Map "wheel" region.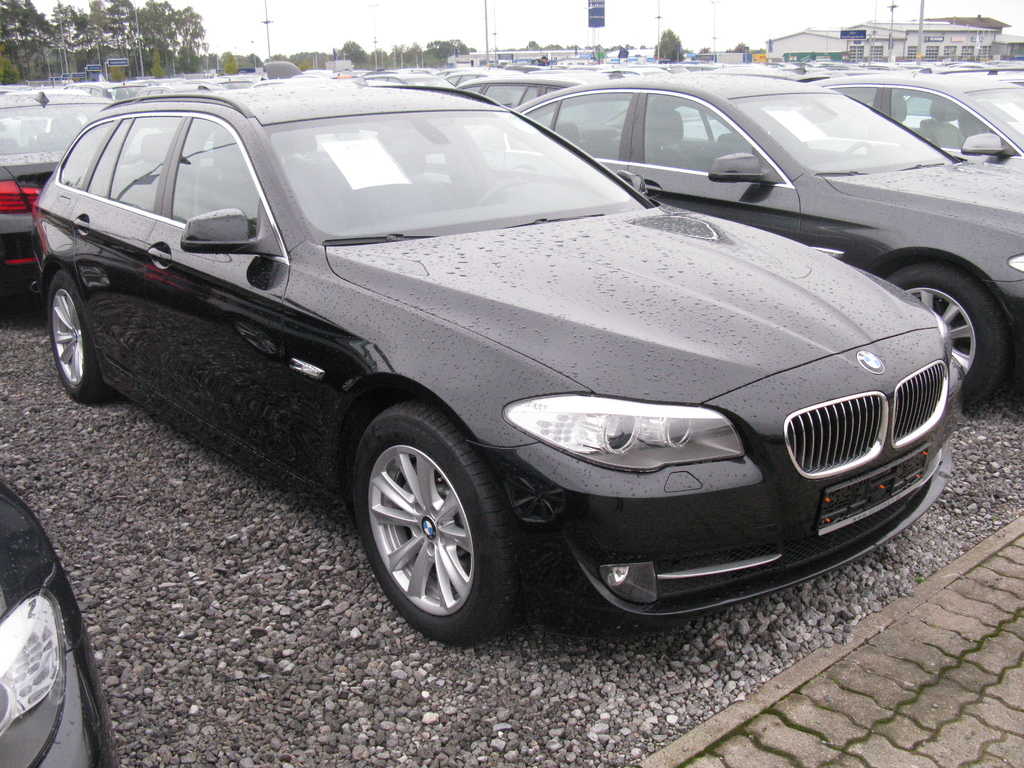
Mapped to detection(351, 399, 531, 648).
